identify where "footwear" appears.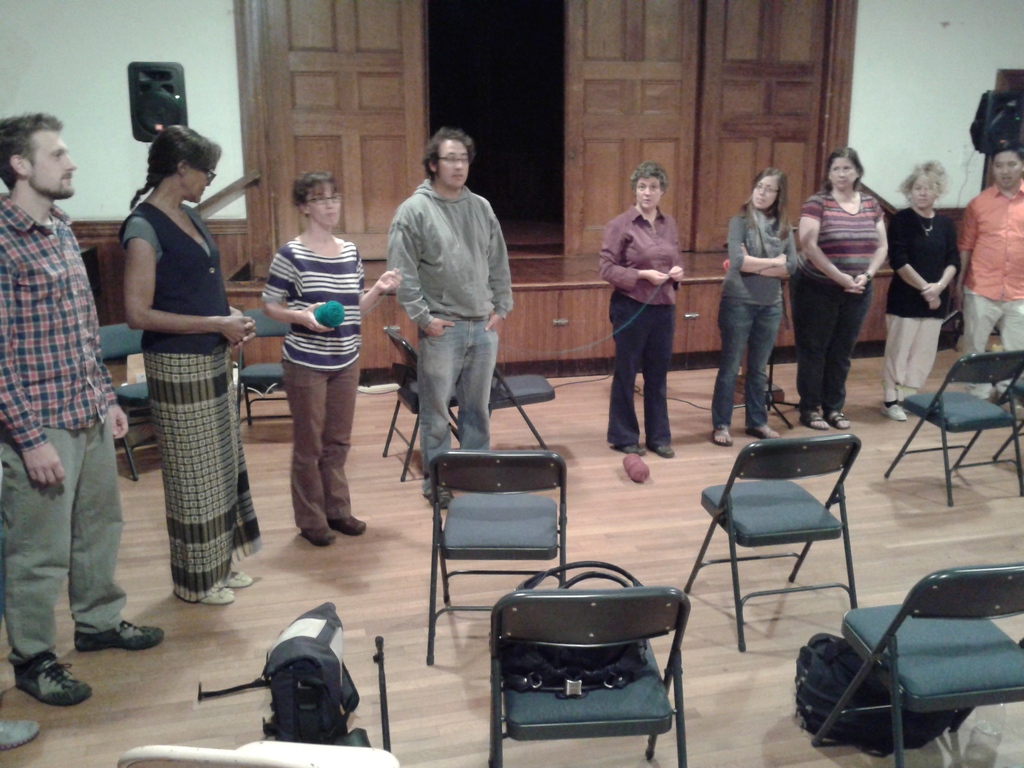
Appears at {"left": 747, "top": 420, "right": 781, "bottom": 442}.
